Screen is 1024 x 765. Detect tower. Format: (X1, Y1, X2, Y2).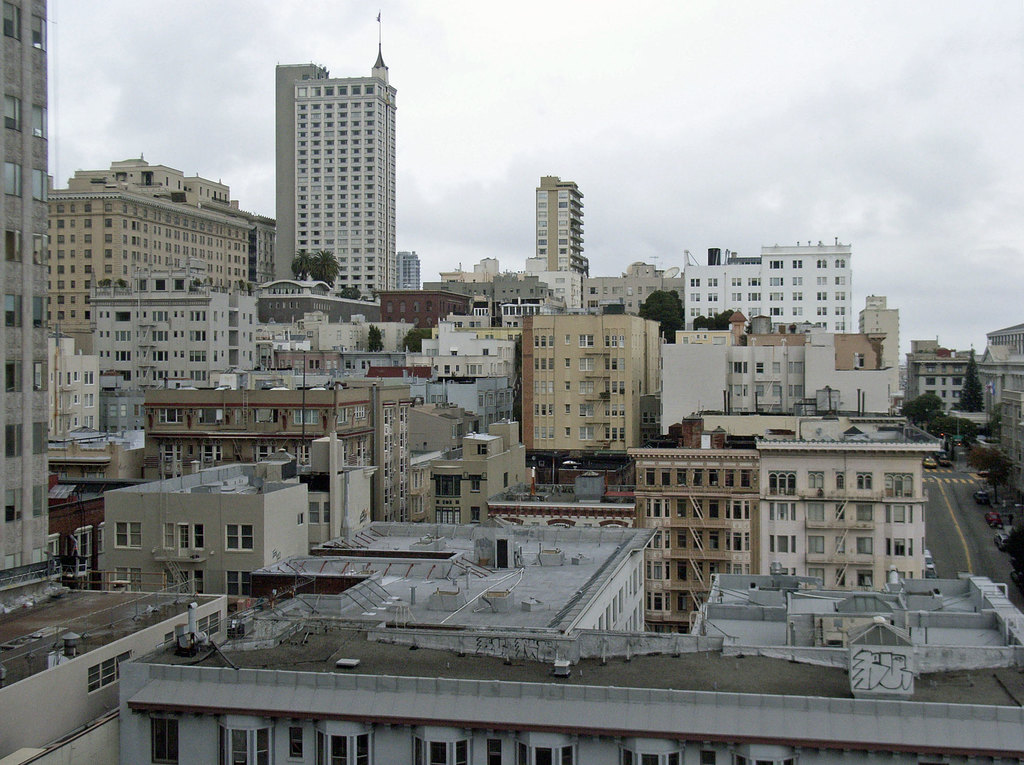
(523, 307, 666, 460).
